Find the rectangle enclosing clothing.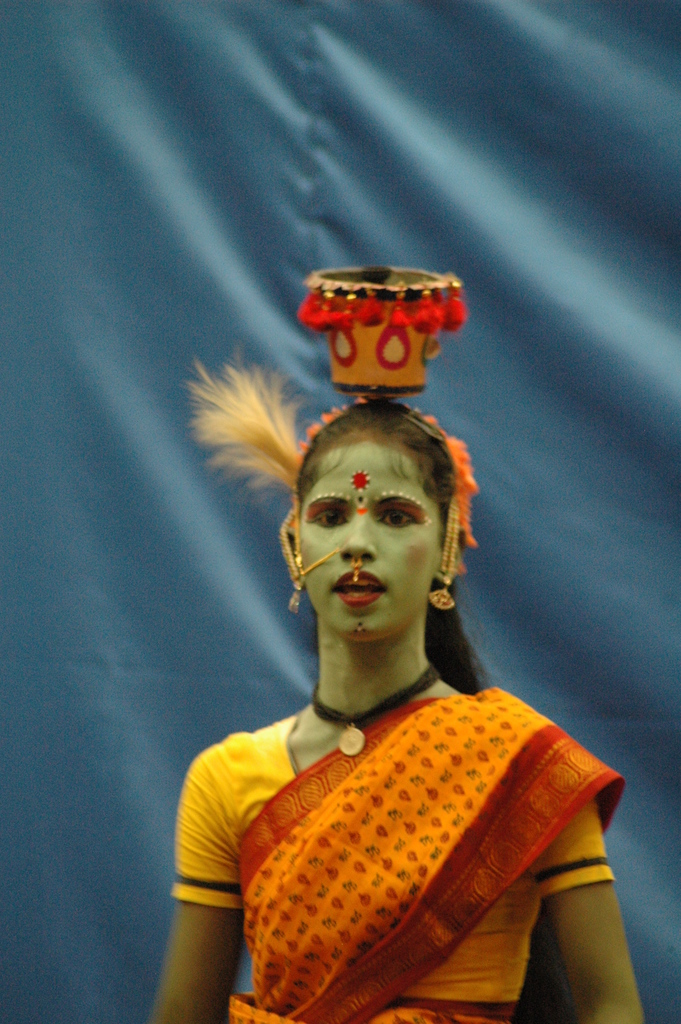
region(199, 663, 630, 1023).
